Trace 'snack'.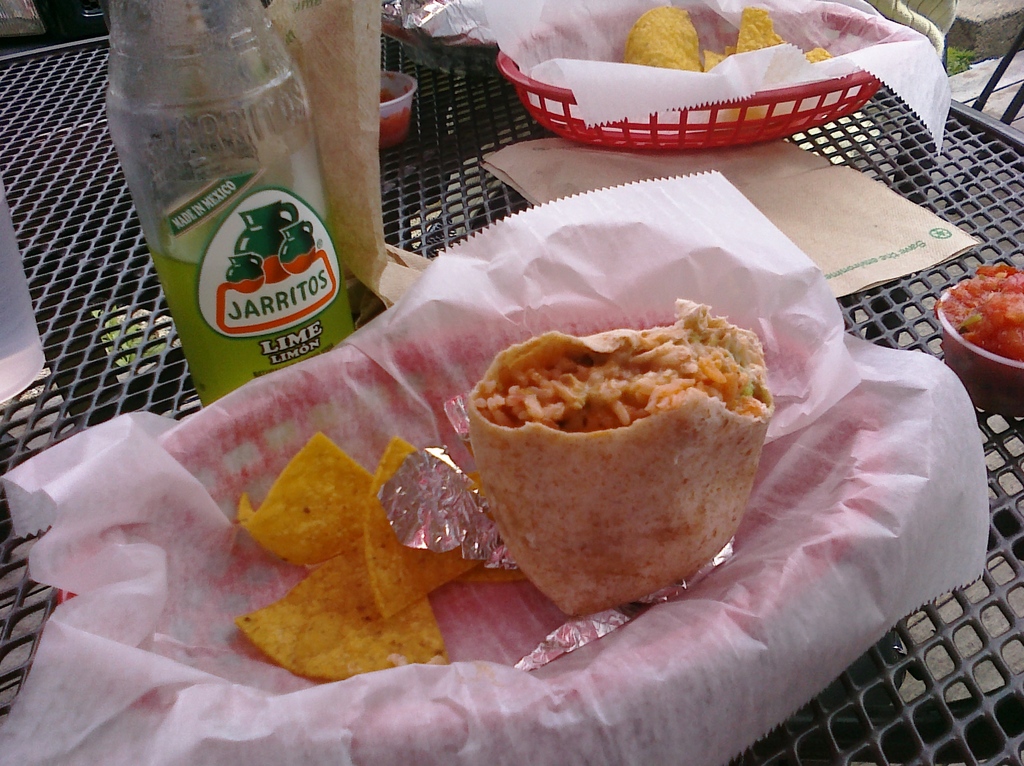
Traced to (x1=362, y1=433, x2=501, y2=618).
